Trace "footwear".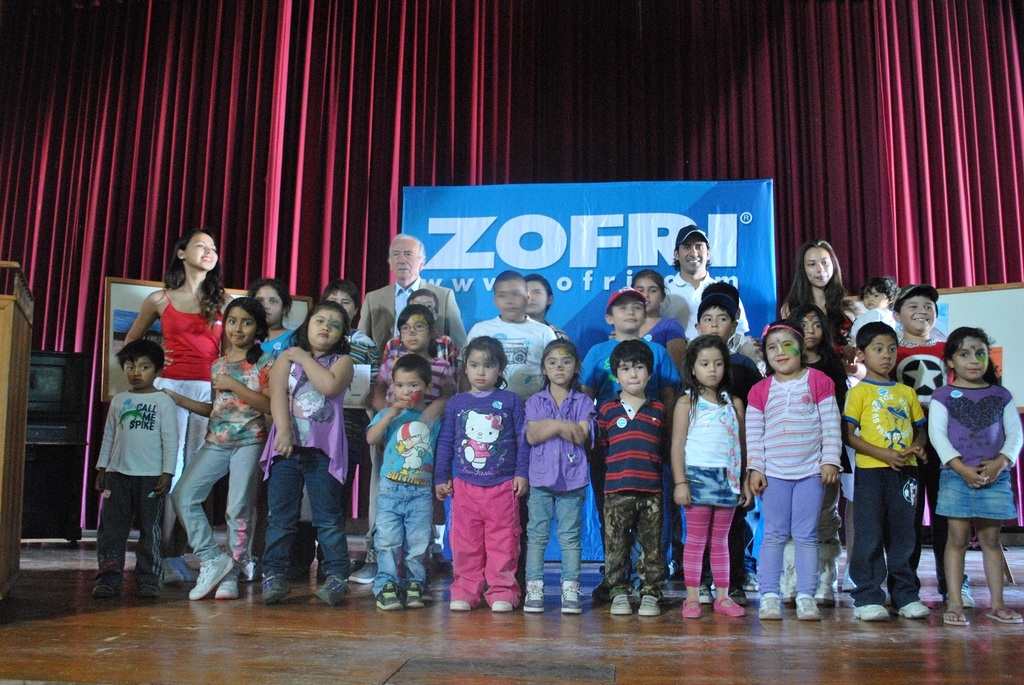
Traced to <bbox>403, 577, 423, 610</bbox>.
